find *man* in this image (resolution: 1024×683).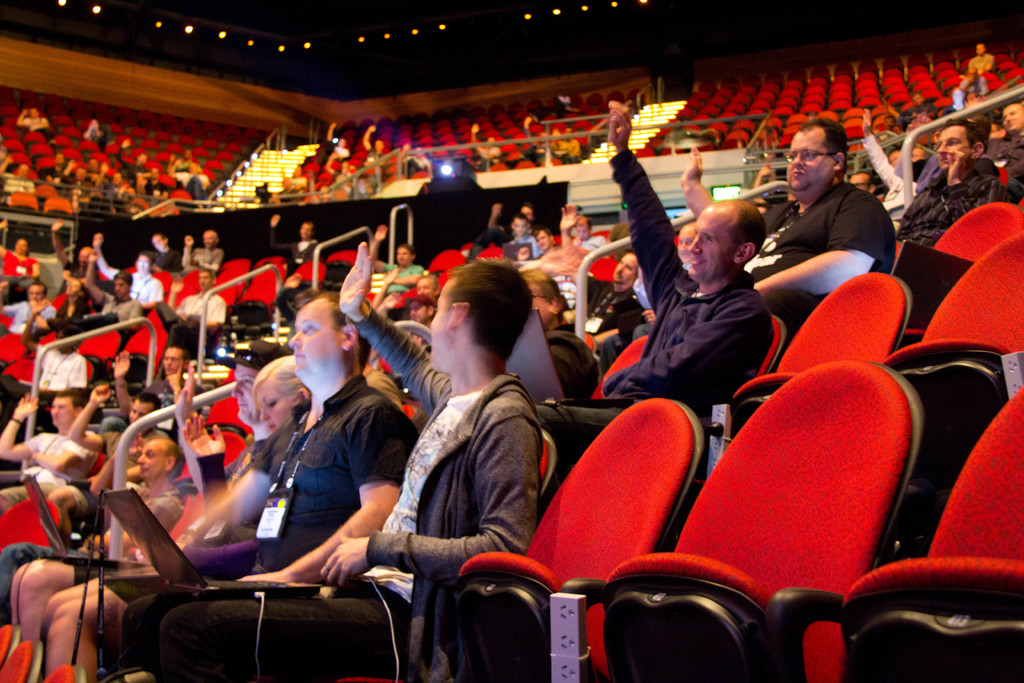
select_region(90, 231, 164, 306).
